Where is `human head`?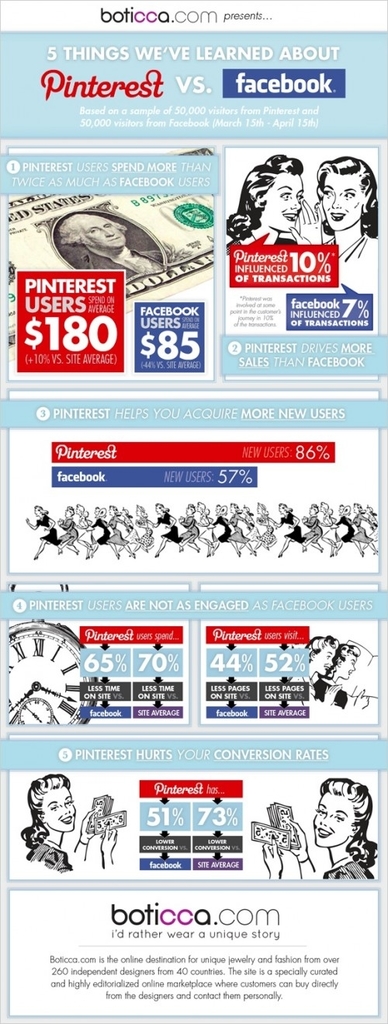
rect(241, 152, 303, 232).
